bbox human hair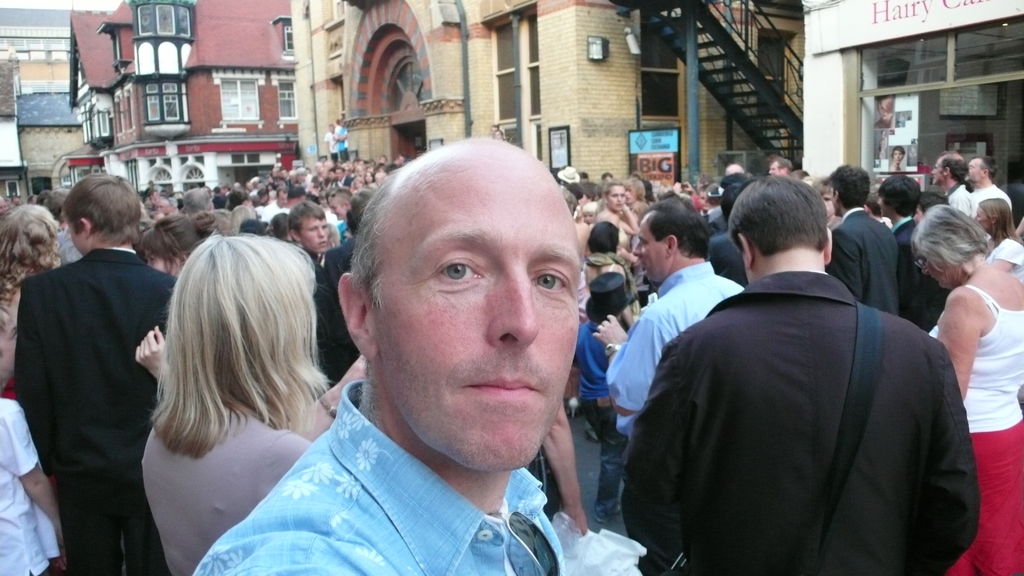
x1=618, y1=308, x2=636, y2=330
